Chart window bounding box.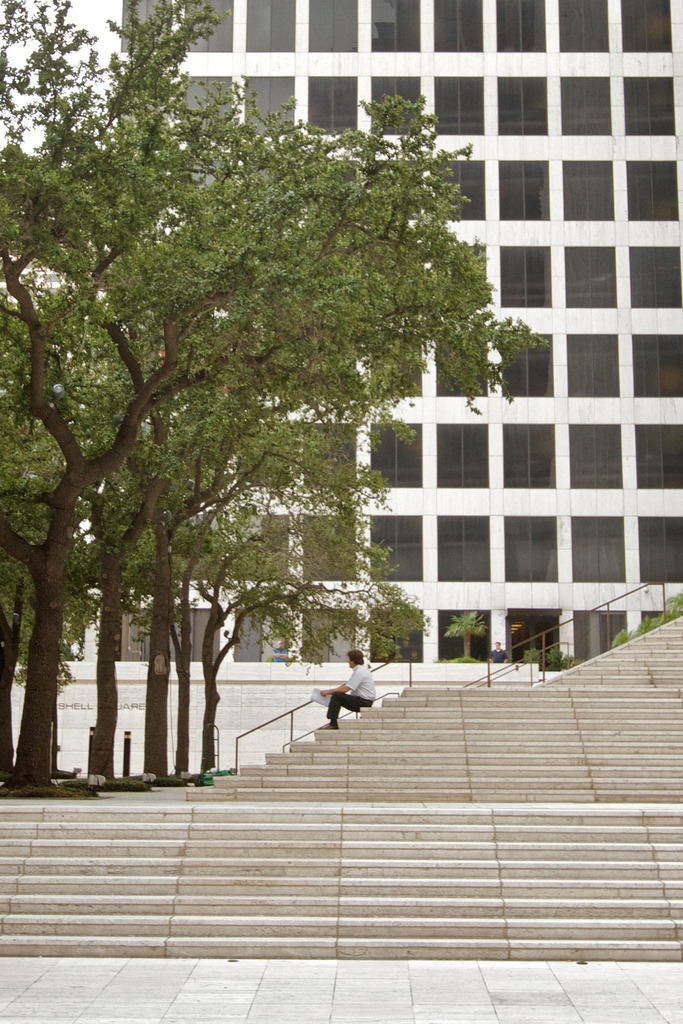
Charted: pyautogui.locateOnScreen(363, 0, 423, 55).
